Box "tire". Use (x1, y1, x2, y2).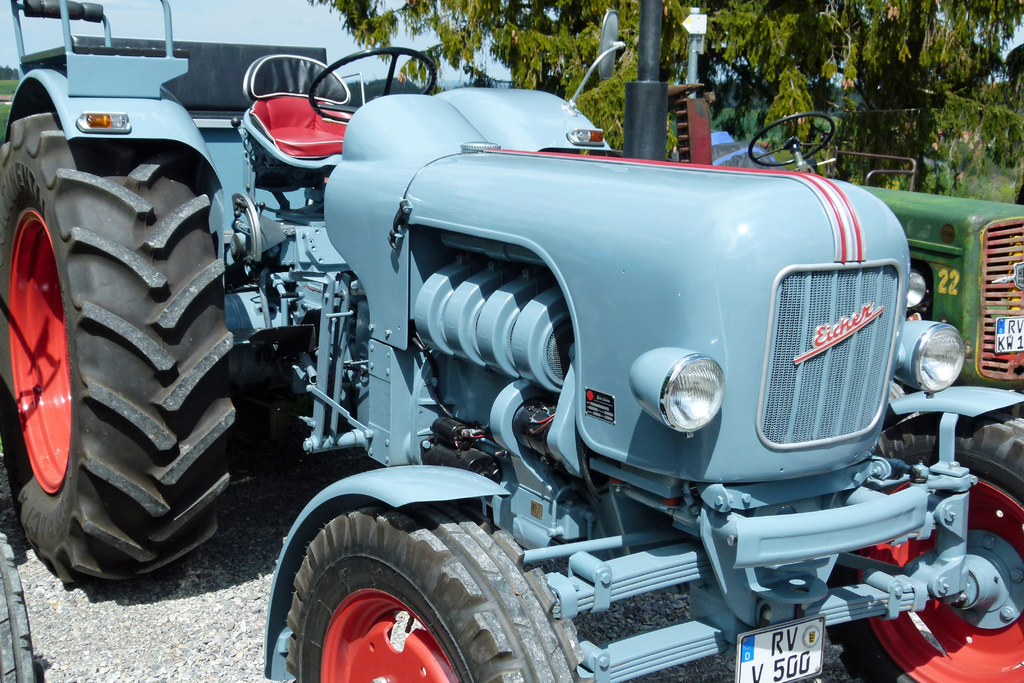
(20, 124, 227, 590).
